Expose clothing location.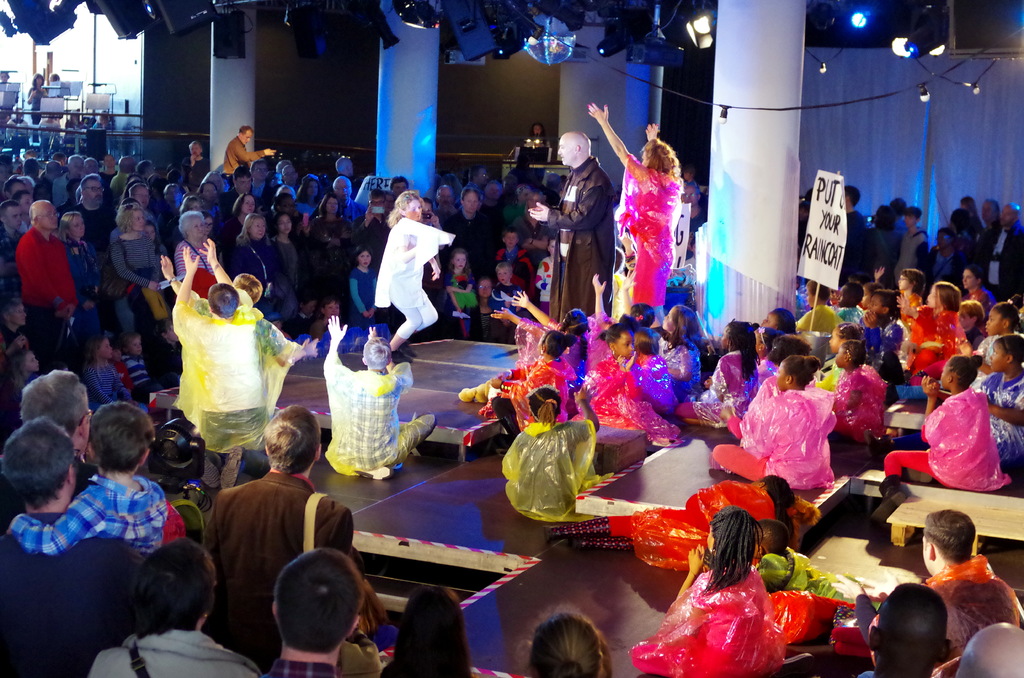
Exposed at select_region(877, 391, 1007, 496).
